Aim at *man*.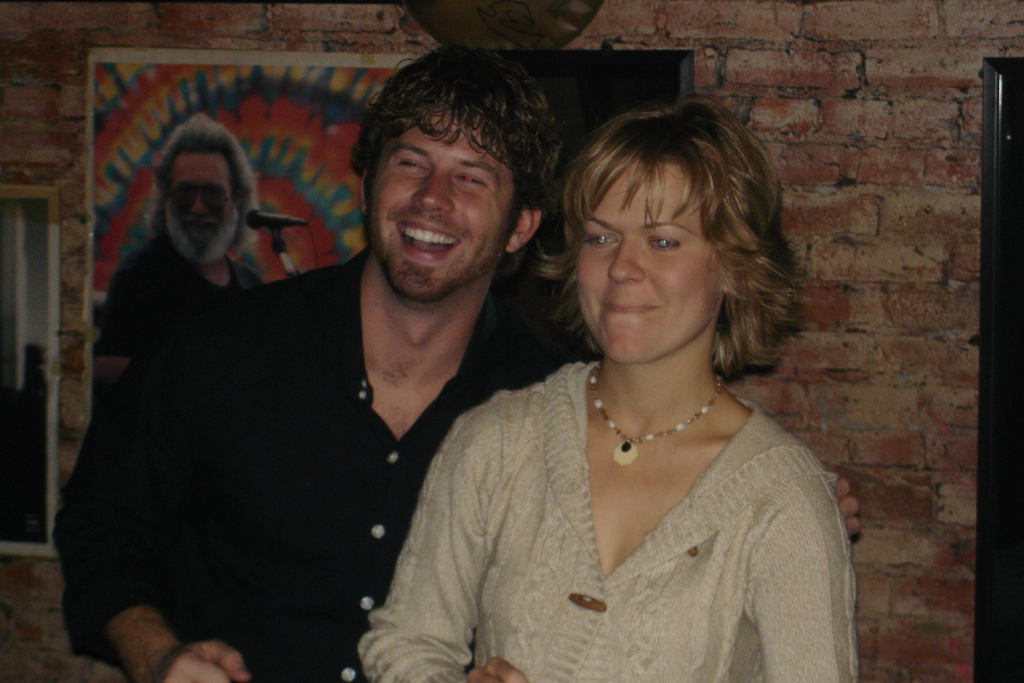
Aimed at Rect(95, 110, 264, 381).
